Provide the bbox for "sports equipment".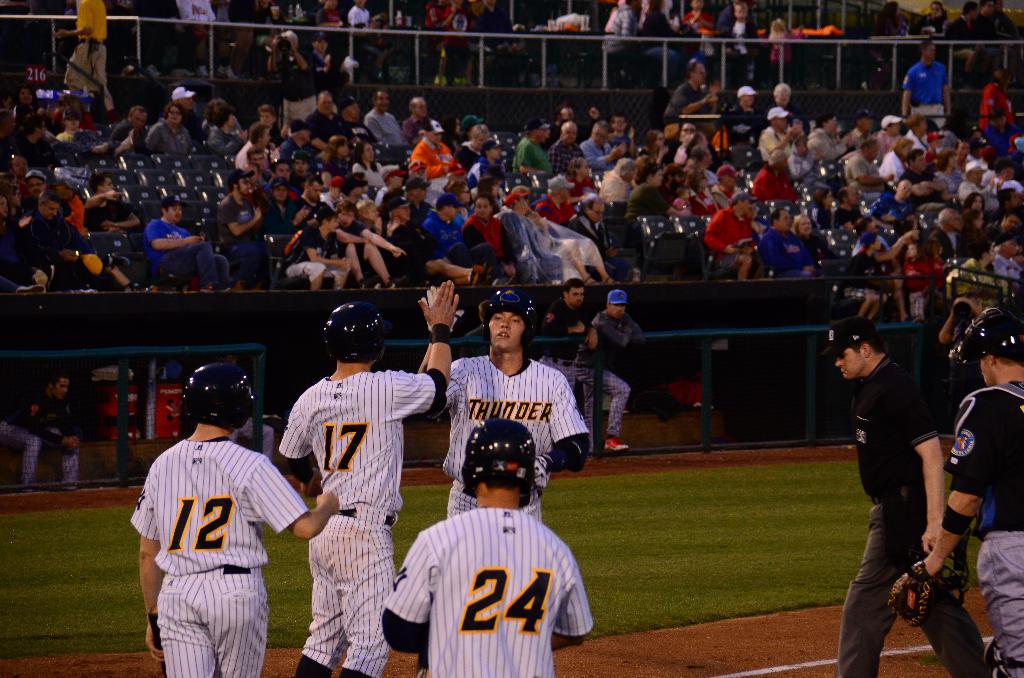
BBox(479, 278, 532, 335).
